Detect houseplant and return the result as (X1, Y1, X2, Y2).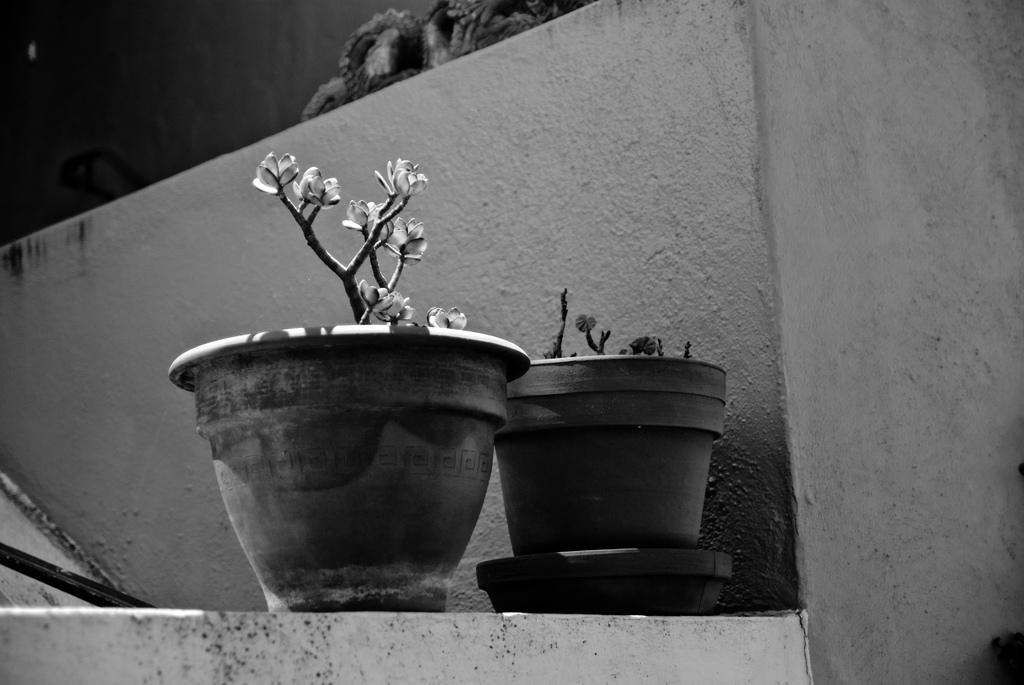
(164, 151, 532, 617).
